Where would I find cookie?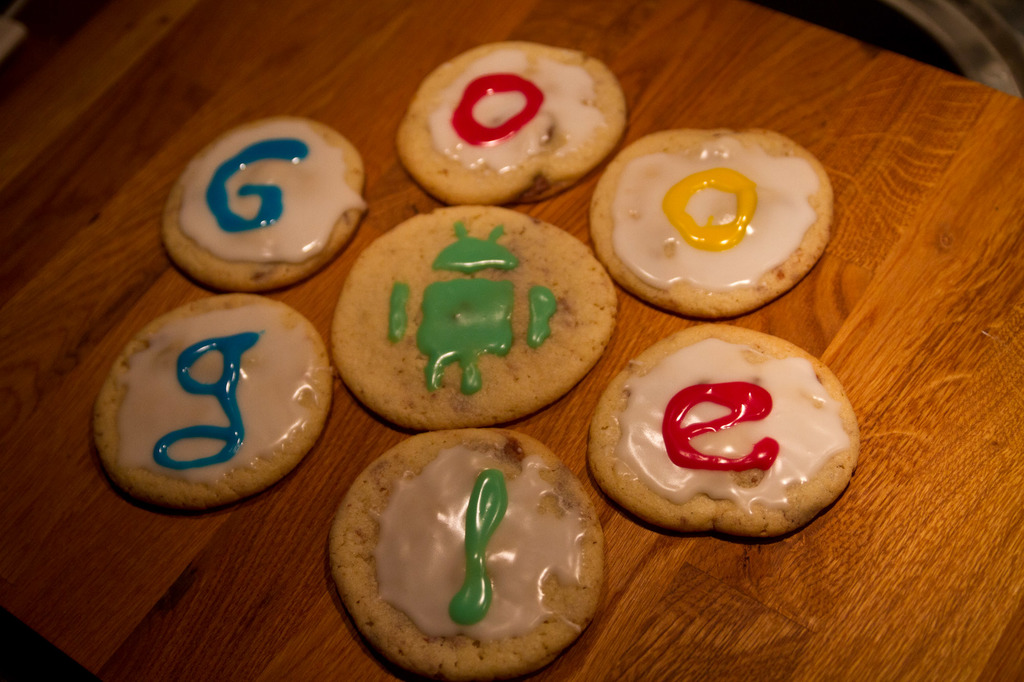
At [395, 36, 631, 205].
